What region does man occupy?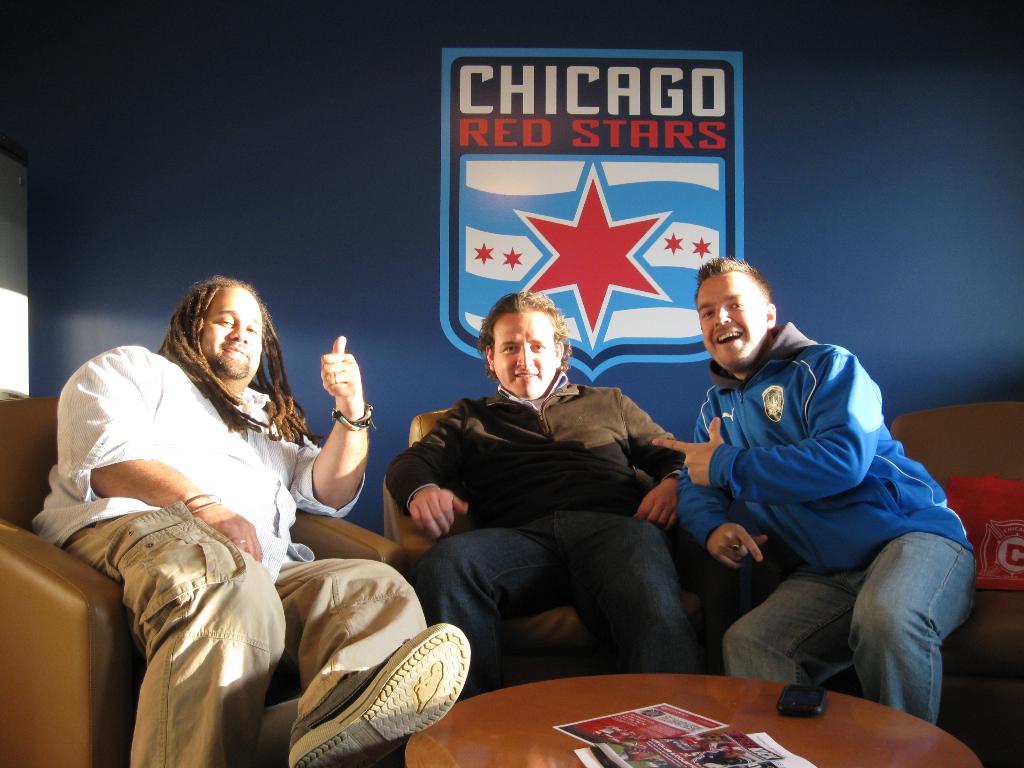
x1=28, y1=274, x2=469, y2=767.
